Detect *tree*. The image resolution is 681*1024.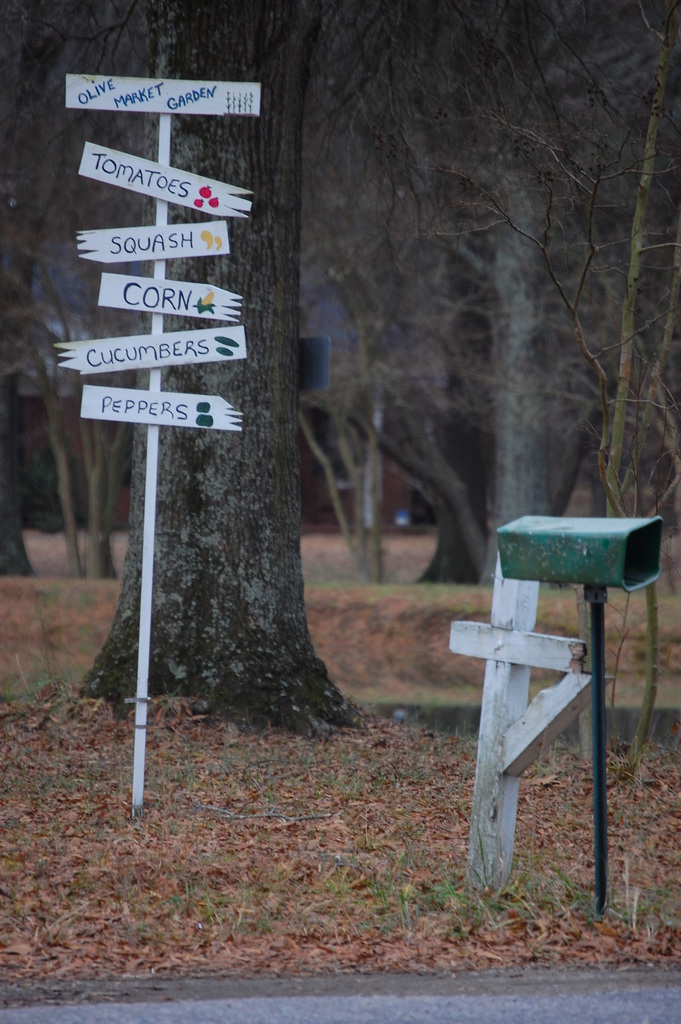
<bbox>83, 0, 362, 735</bbox>.
